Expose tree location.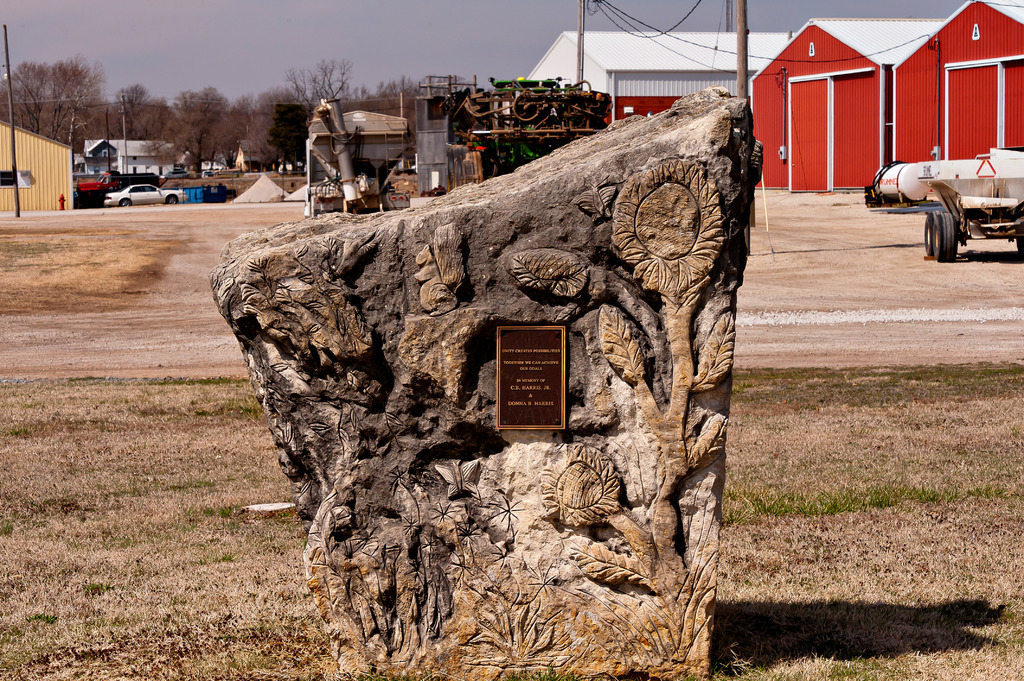
Exposed at detection(285, 45, 337, 162).
